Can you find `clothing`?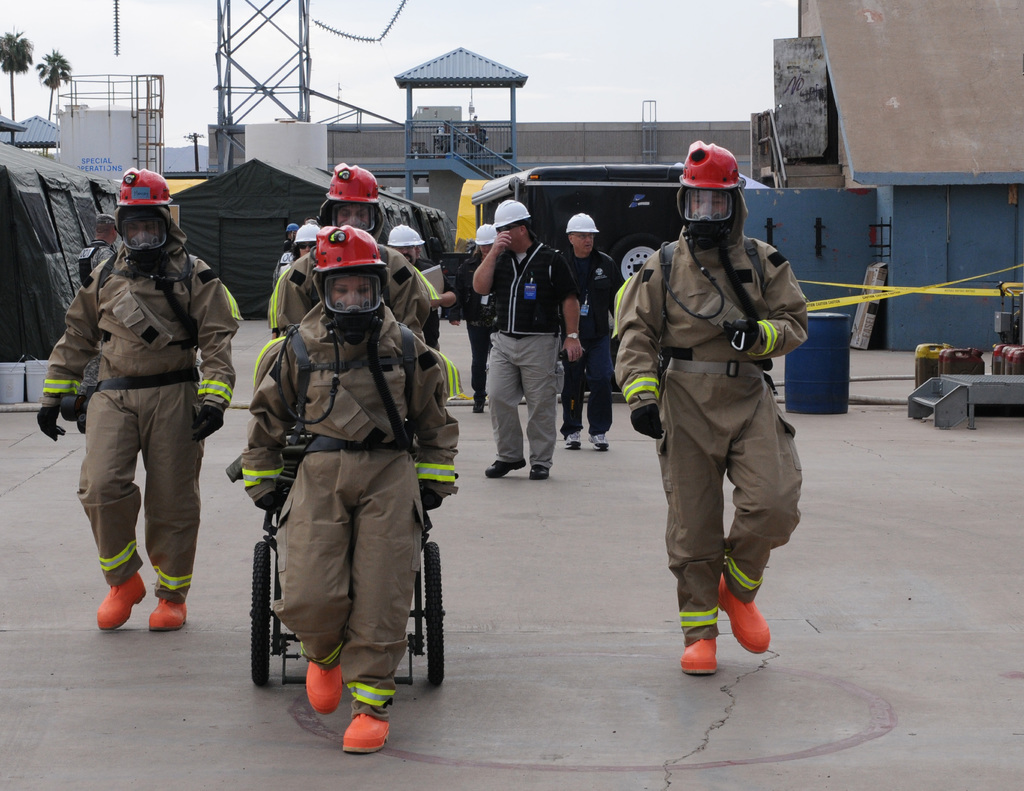
Yes, bounding box: left=222, top=317, right=464, bottom=719.
